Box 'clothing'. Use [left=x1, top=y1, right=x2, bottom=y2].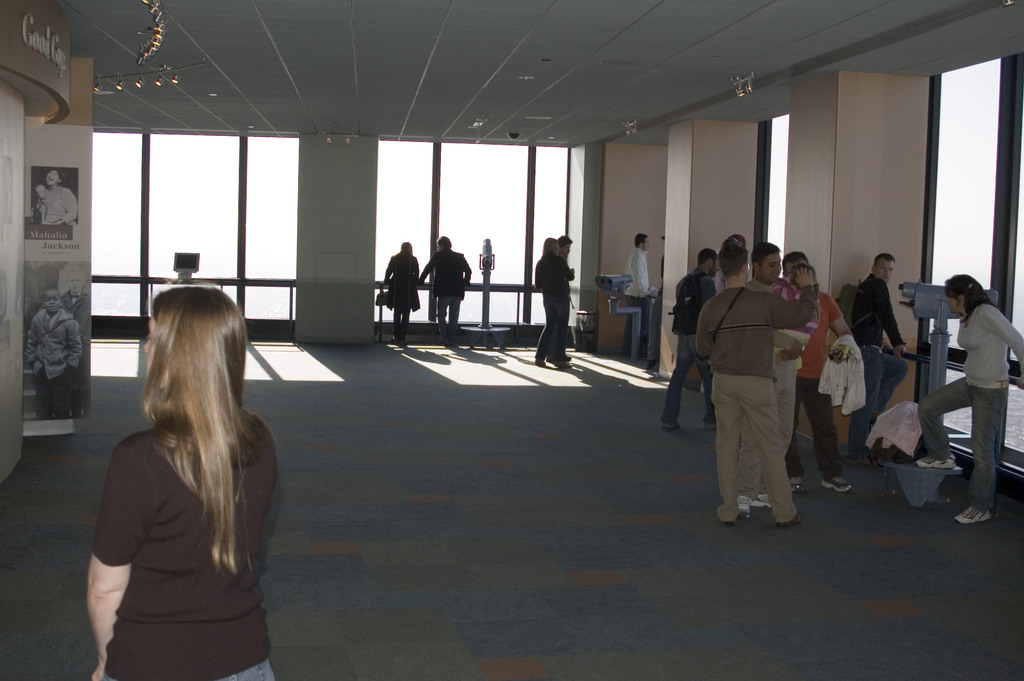
[left=918, top=303, right=1023, bottom=513].
